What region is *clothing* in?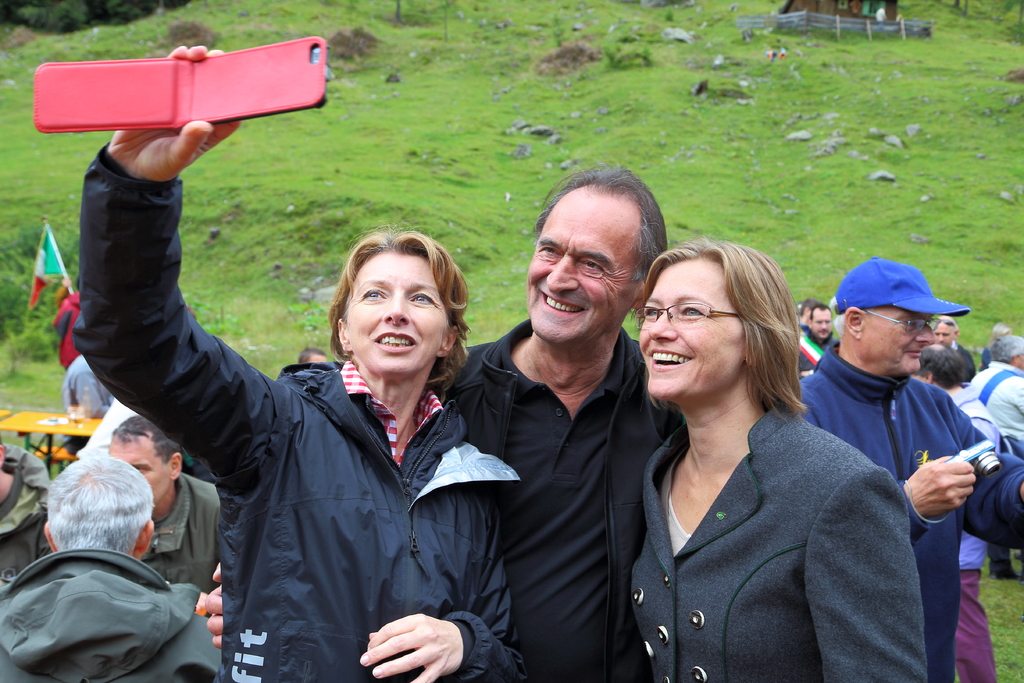
[left=177, top=447, right=219, bottom=487].
